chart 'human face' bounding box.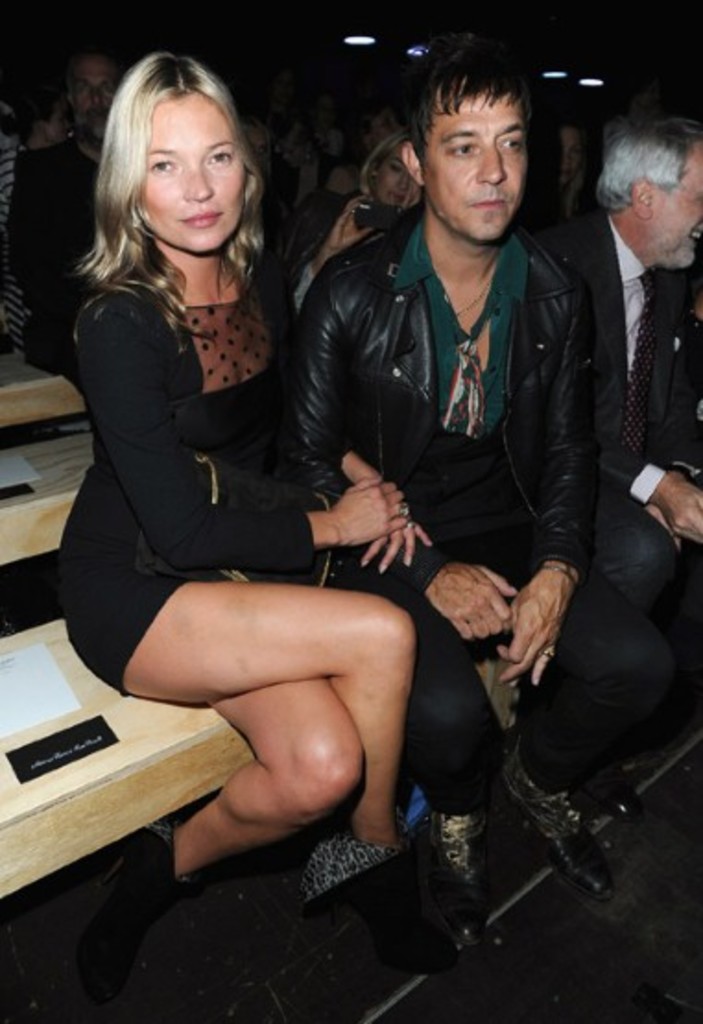
Charted: (x1=371, y1=149, x2=413, y2=212).
